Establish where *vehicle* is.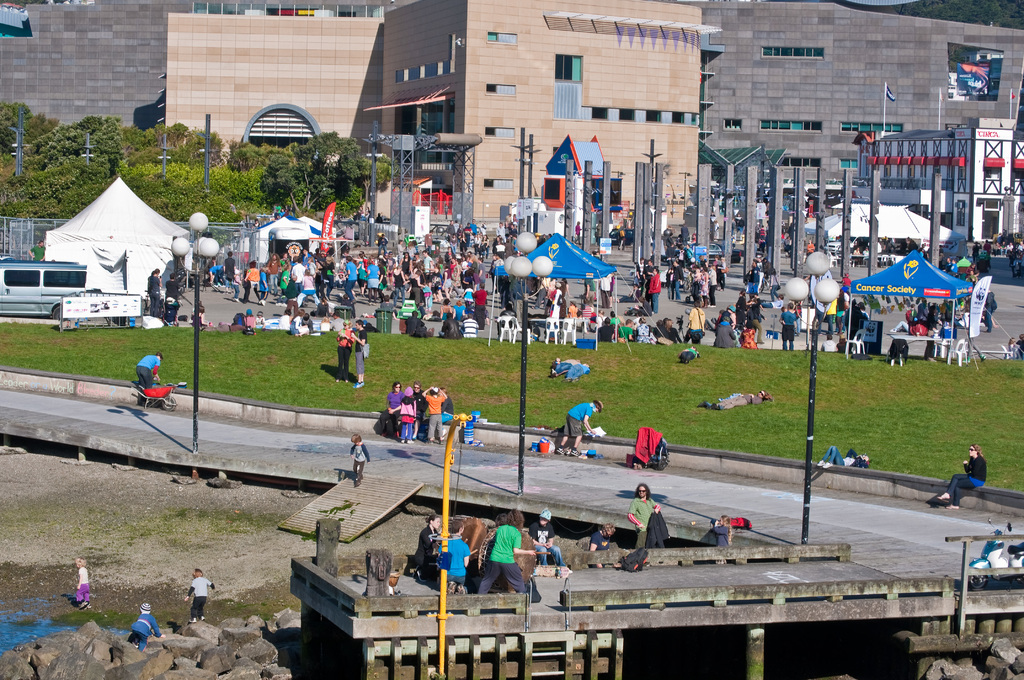
Established at 702/240/745/264.
